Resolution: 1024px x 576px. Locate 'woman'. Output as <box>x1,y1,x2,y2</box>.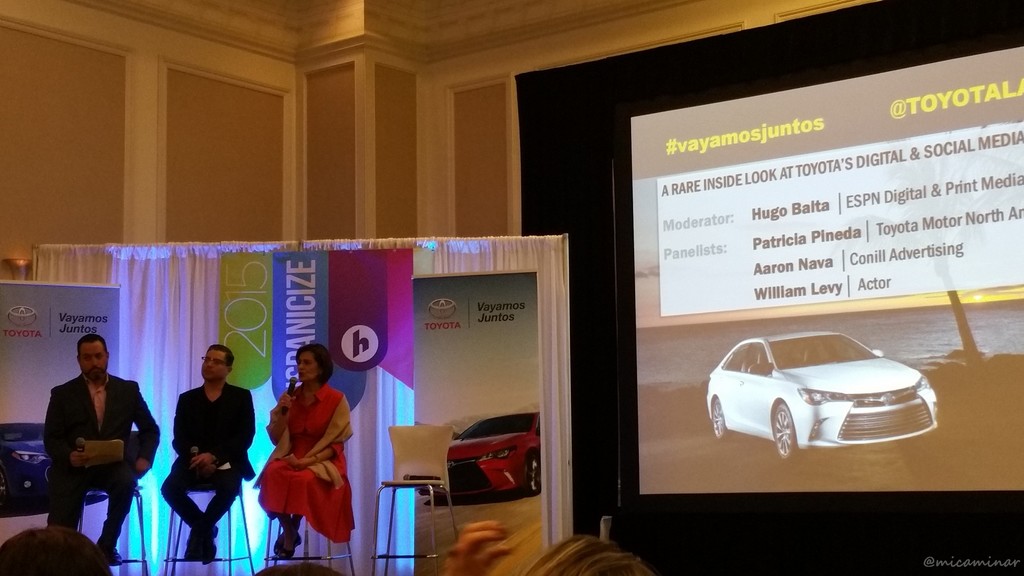
<box>252,344,358,563</box>.
